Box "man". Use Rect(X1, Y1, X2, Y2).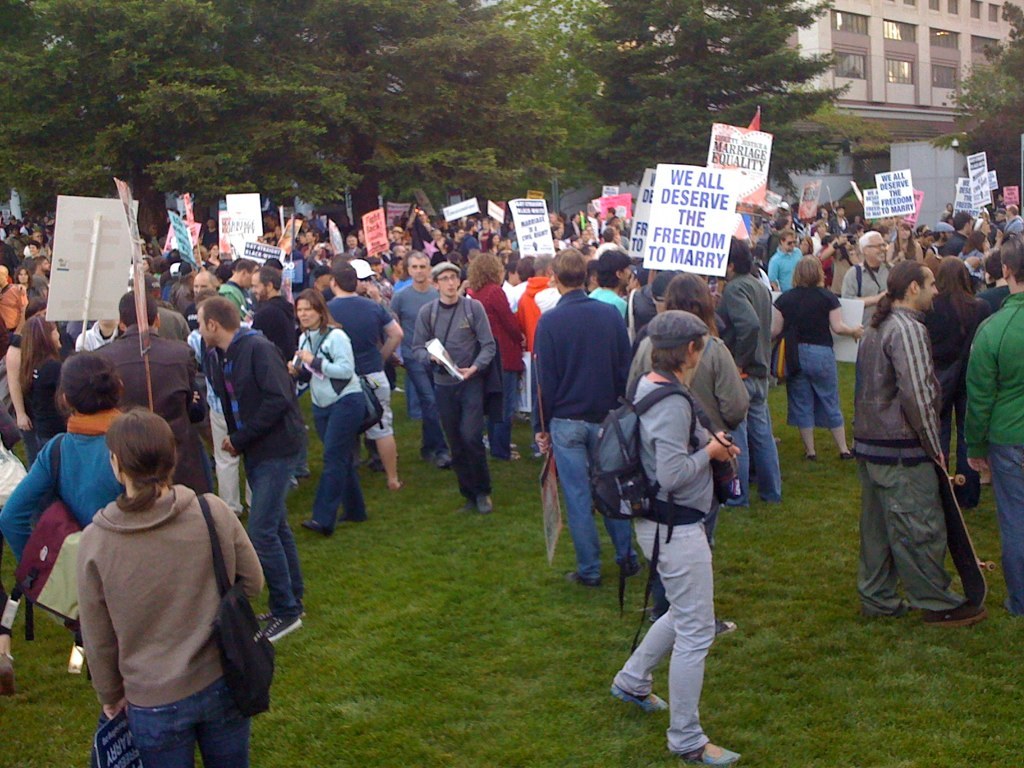
Rect(839, 228, 898, 344).
